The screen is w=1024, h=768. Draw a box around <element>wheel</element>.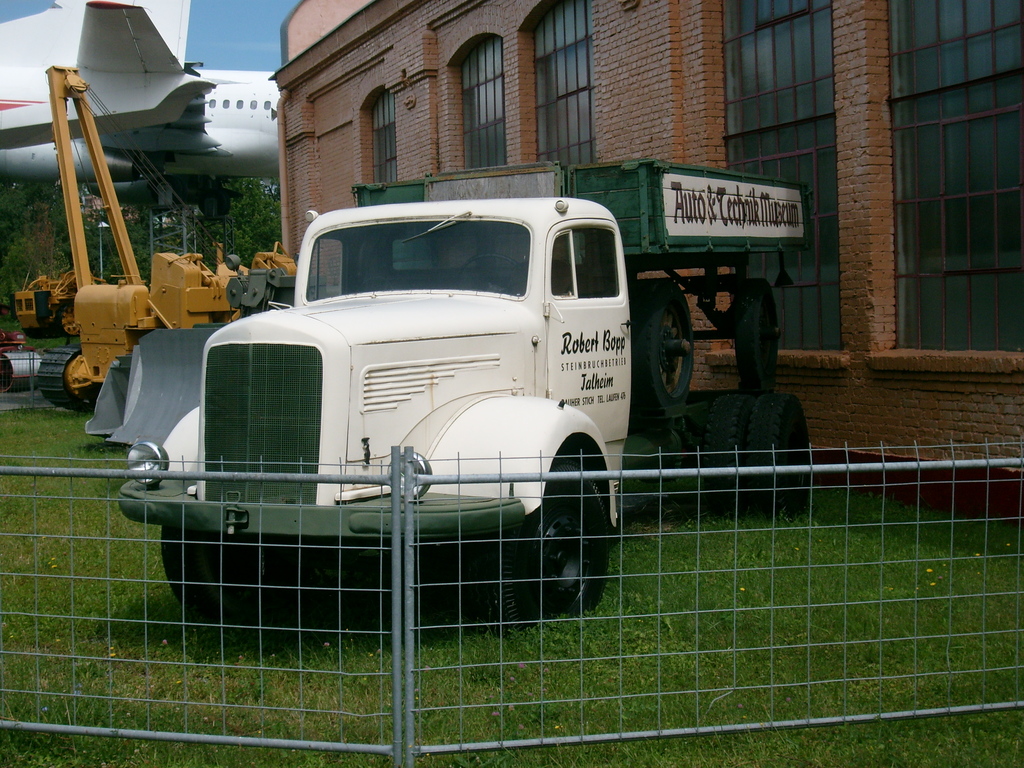
[left=0, top=353, right=41, bottom=392].
